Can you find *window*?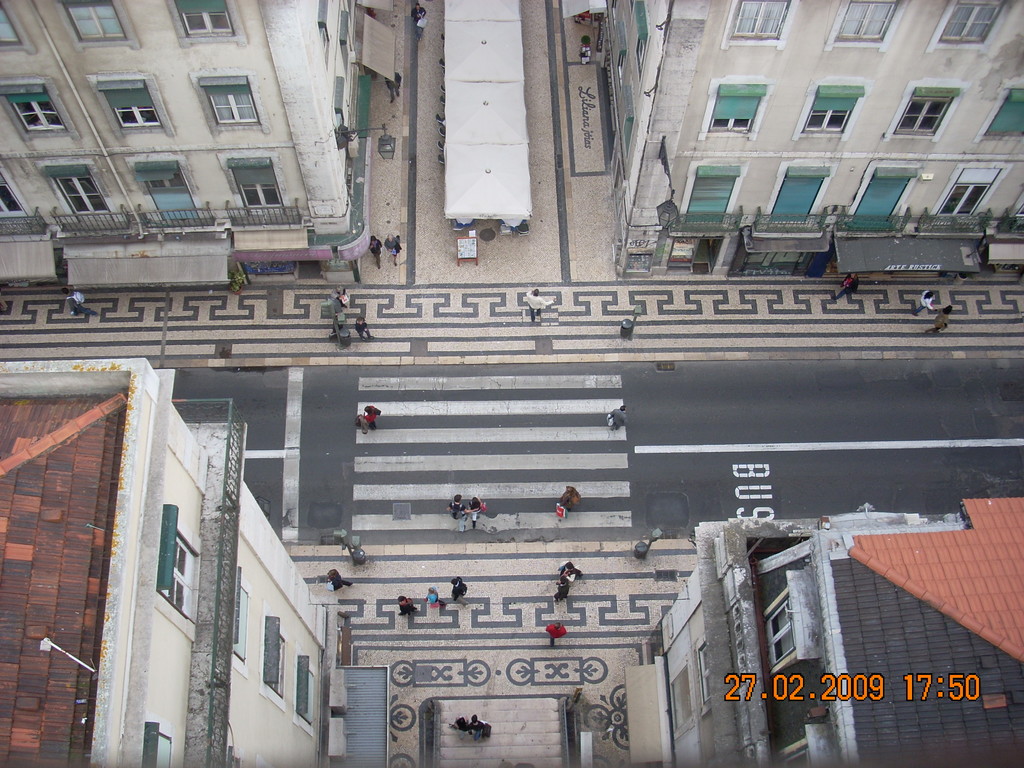
Yes, bounding box: bbox=[88, 68, 179, 135].
